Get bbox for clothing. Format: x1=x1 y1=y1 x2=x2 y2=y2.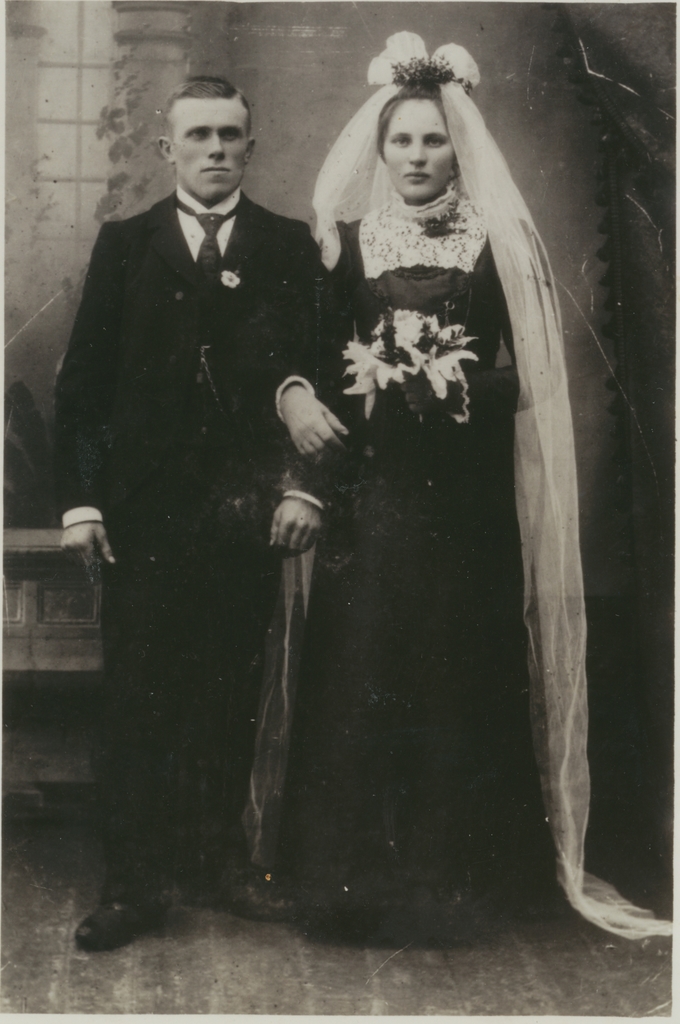
x1=63 y1=126 x2=605 y2=918.
